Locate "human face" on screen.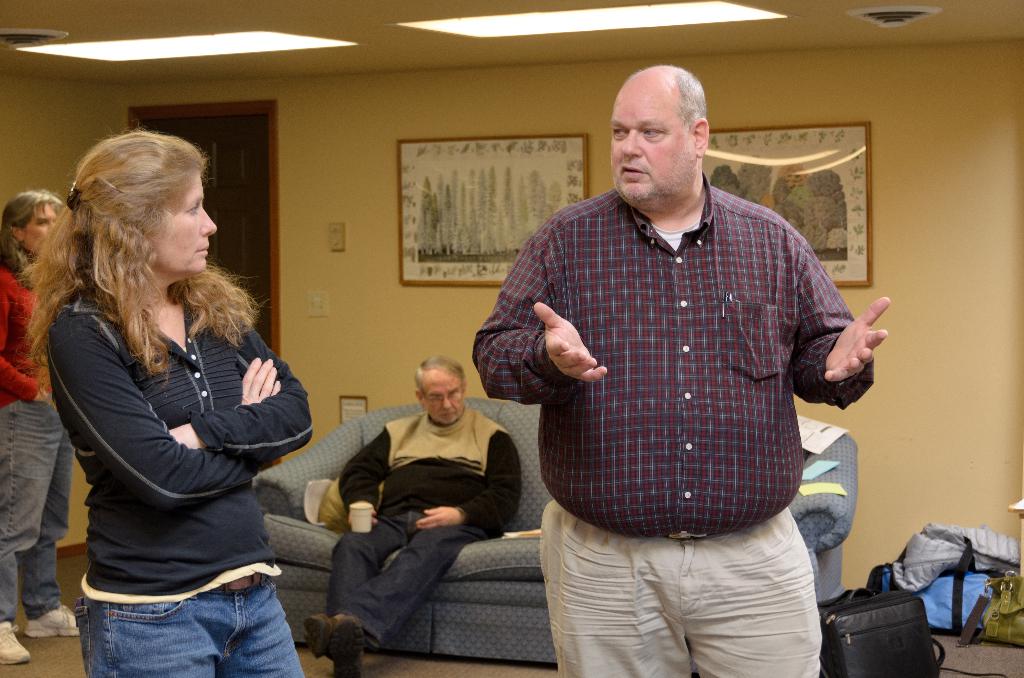
On screen at [419,369,464,424].
